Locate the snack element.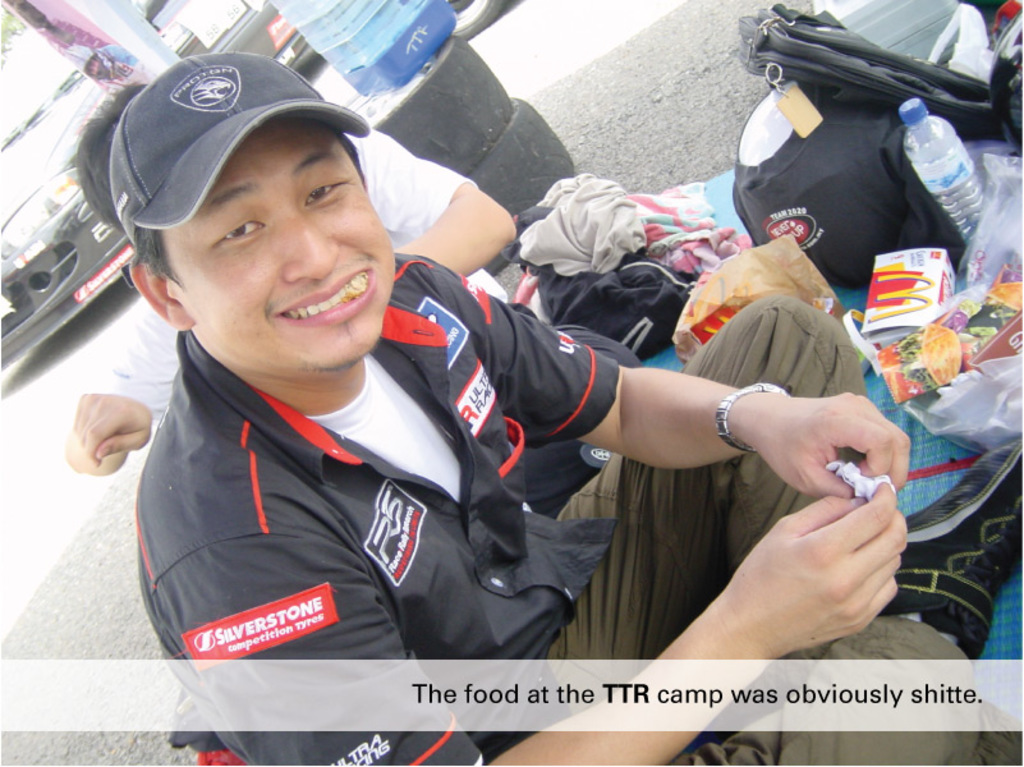
Element bbox: Rect(887, 327, 966, 398).
